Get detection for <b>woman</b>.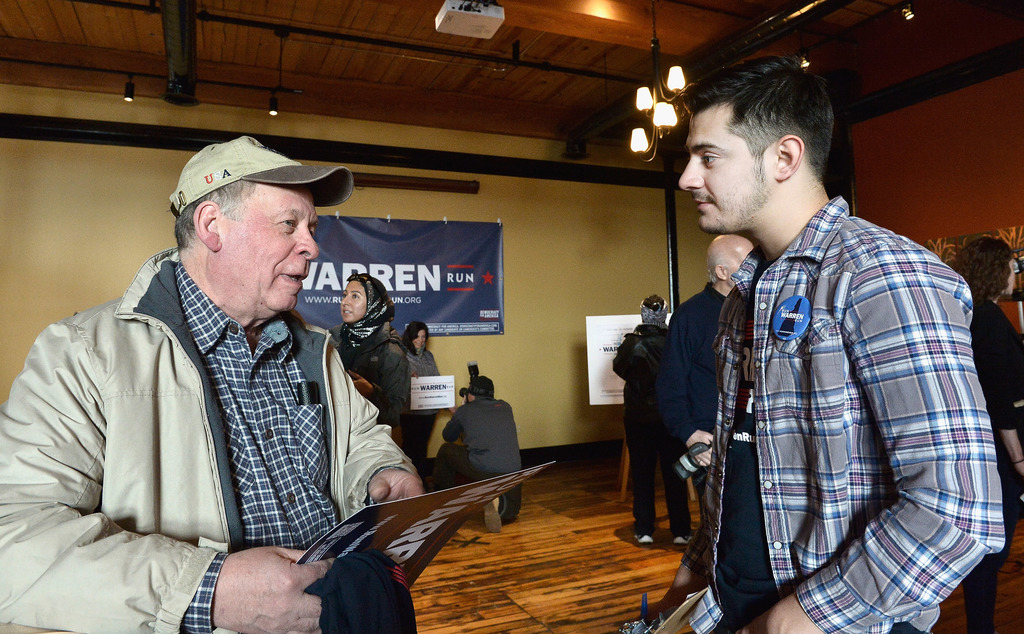
Detection: 337,279,408,410.
